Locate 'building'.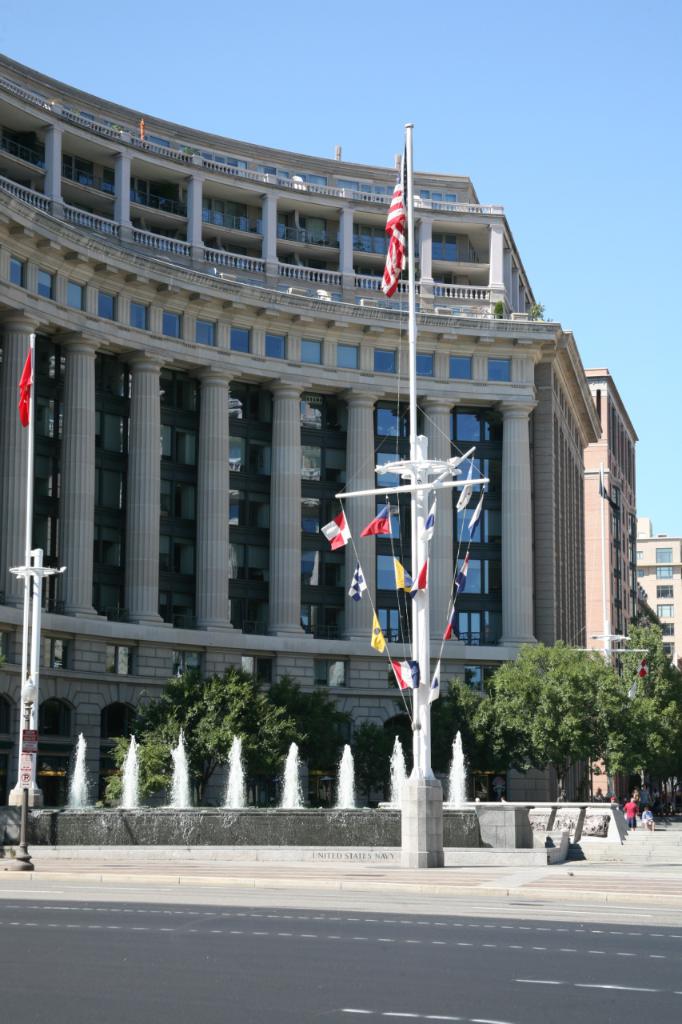
Bounding box: x1=0 y1=53 x2=599 y2=810.
